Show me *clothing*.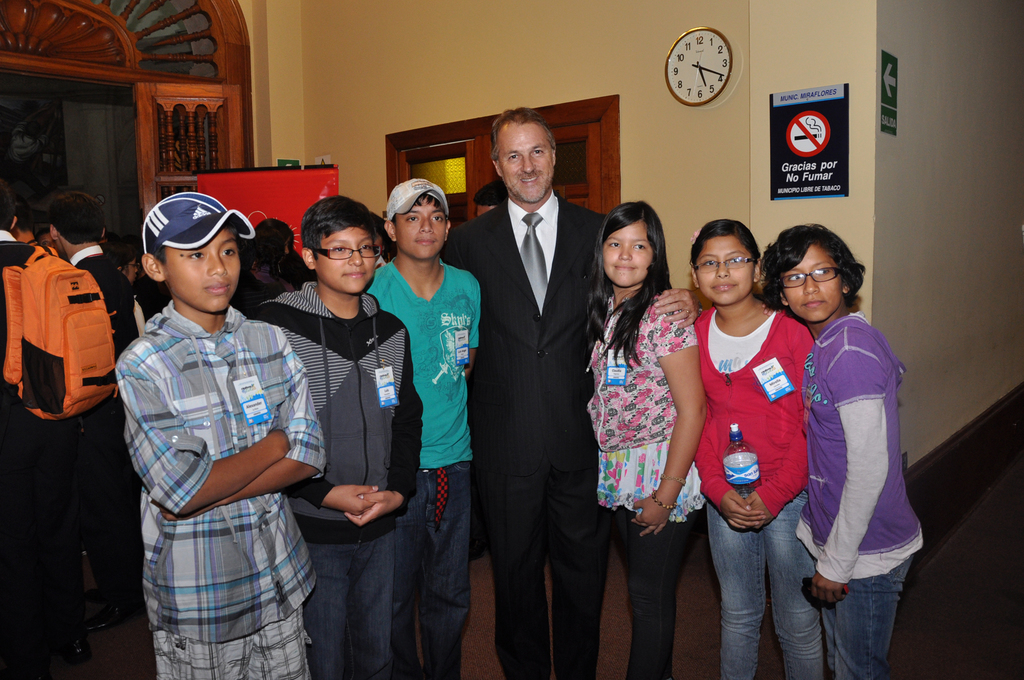
*clothing* is here: <bbox>2, 226, 30, 271</bbox>.
